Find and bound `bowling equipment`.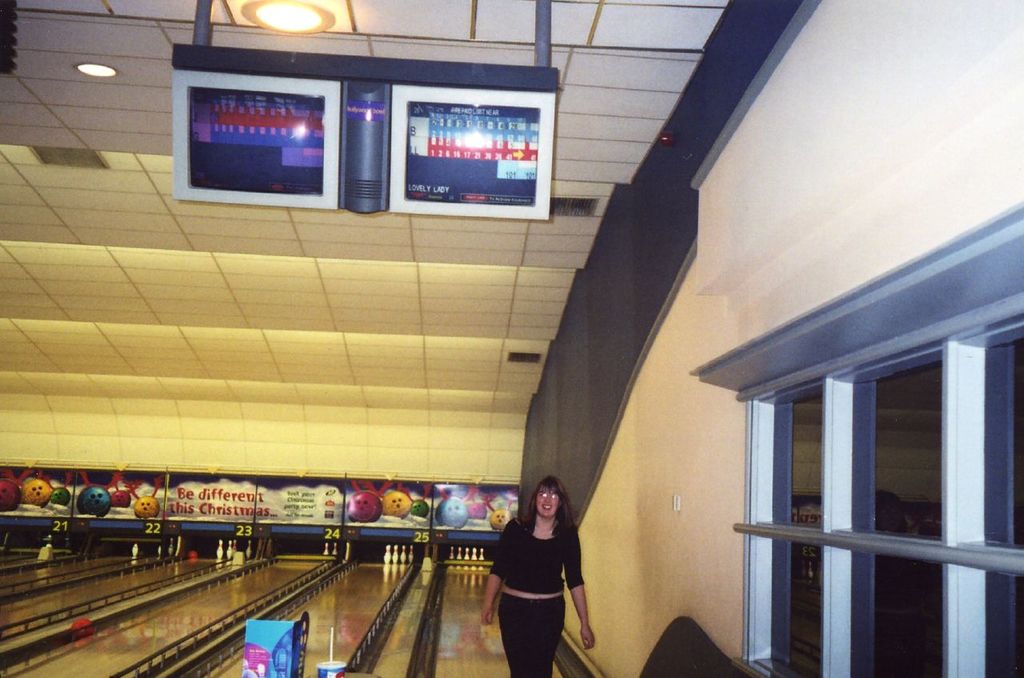
Bound: {"left": 22, "top": 480, "right": 52, "bottom": 507}.
